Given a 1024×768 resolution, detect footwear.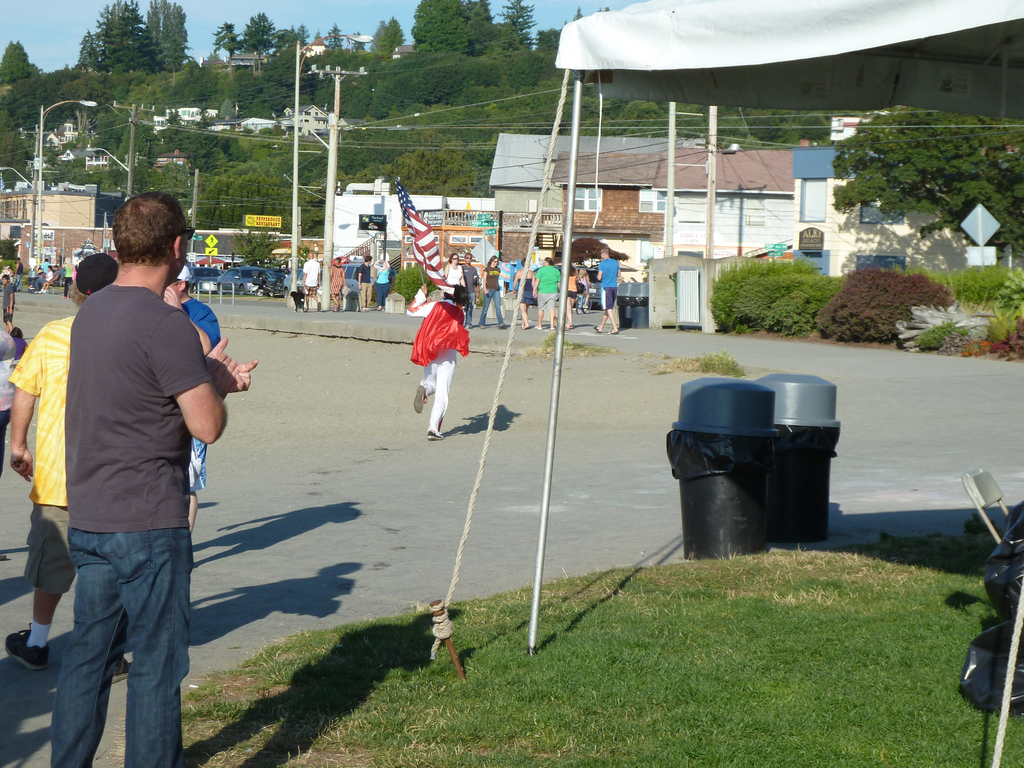
x1=6, y1=624, x2=50, y2=671.
